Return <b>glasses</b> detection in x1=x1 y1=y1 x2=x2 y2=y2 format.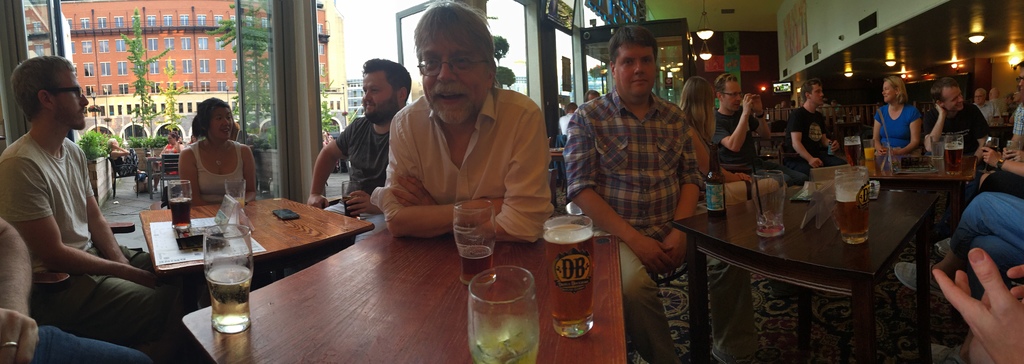
x1=414 y1=53 x2=489 y2=81.
